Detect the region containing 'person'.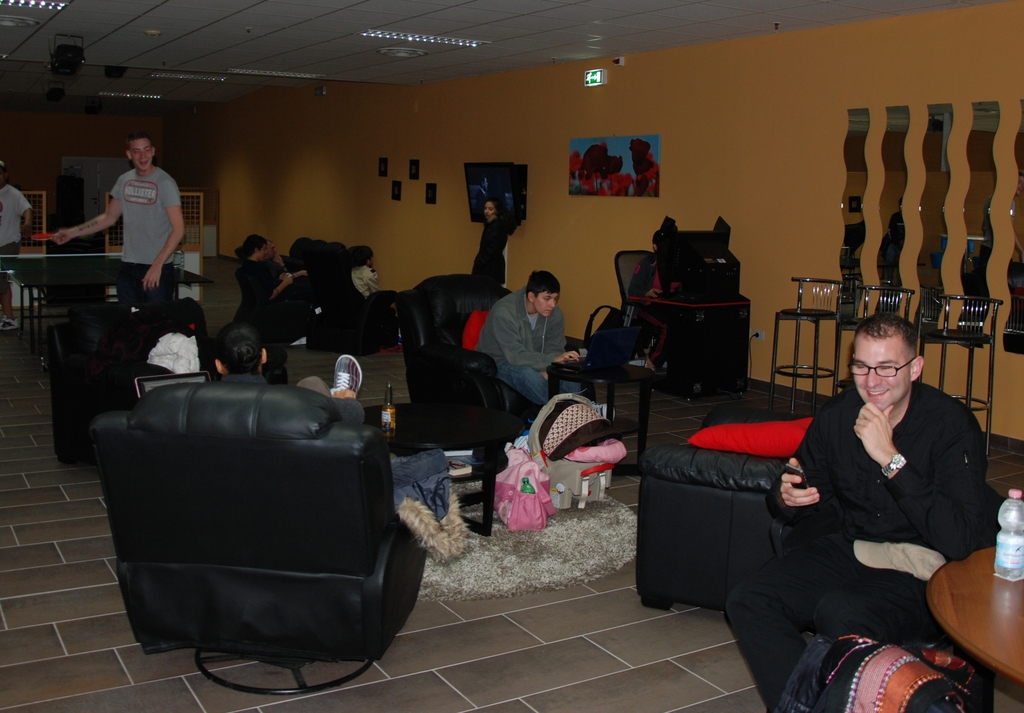
box=[231, 229, 278, 308].
